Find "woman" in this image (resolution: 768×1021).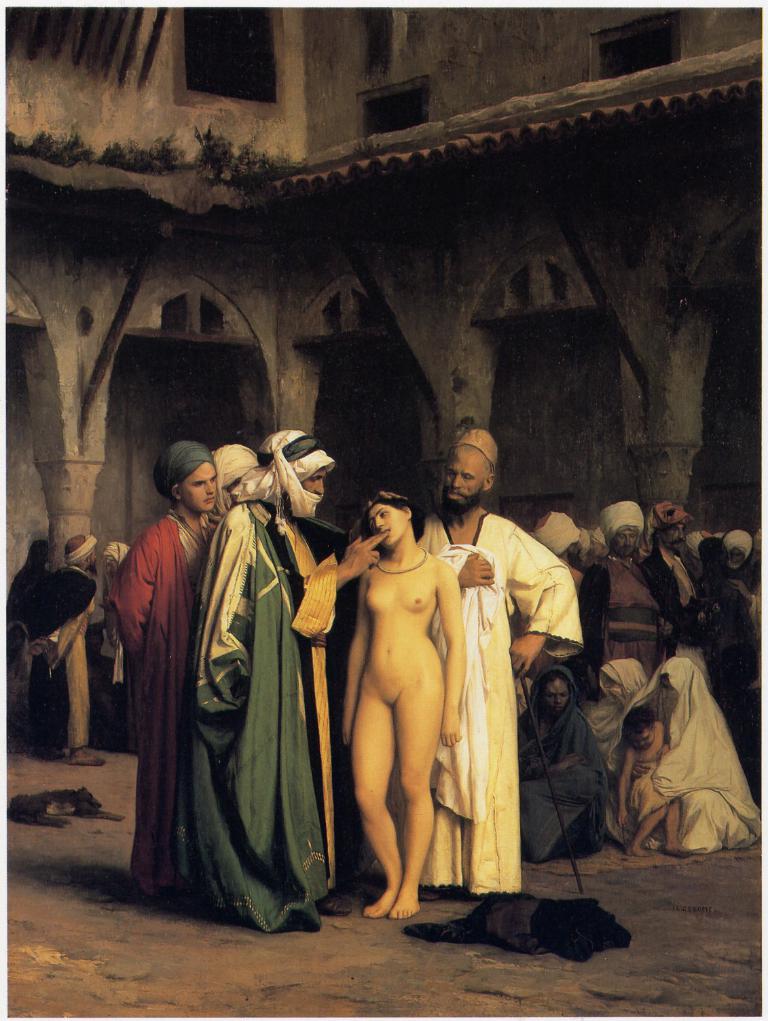
BBox(341, 479, 469, 921).
